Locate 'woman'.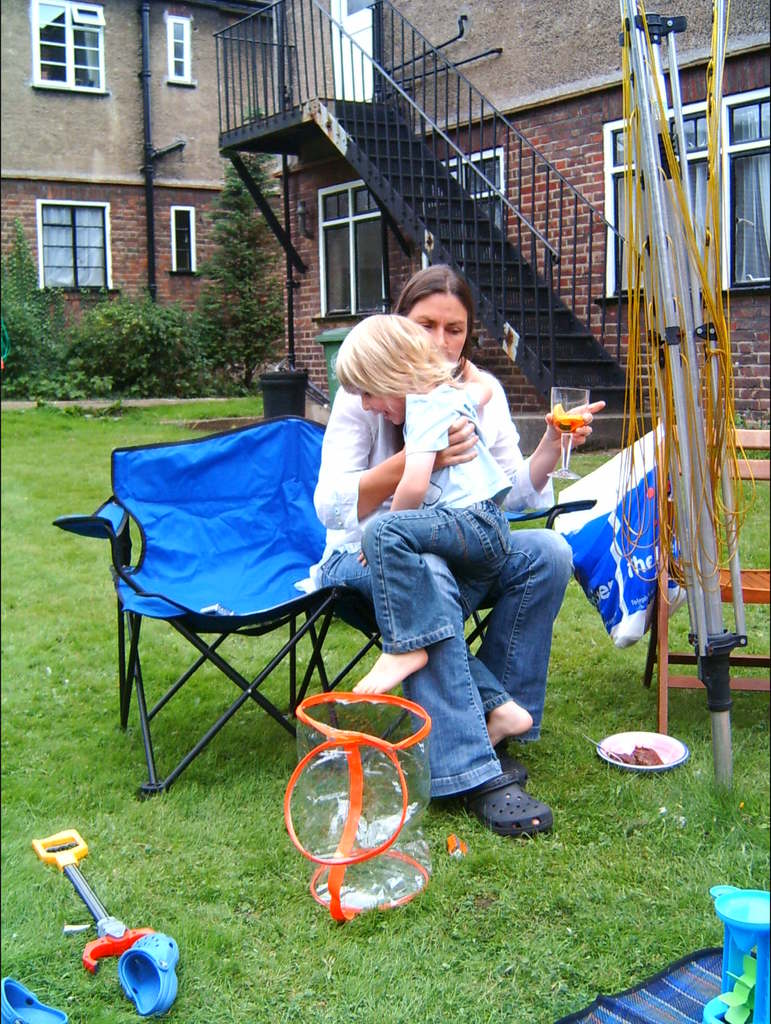
Bounding box: bbox=[298, 260, 605, 834].
